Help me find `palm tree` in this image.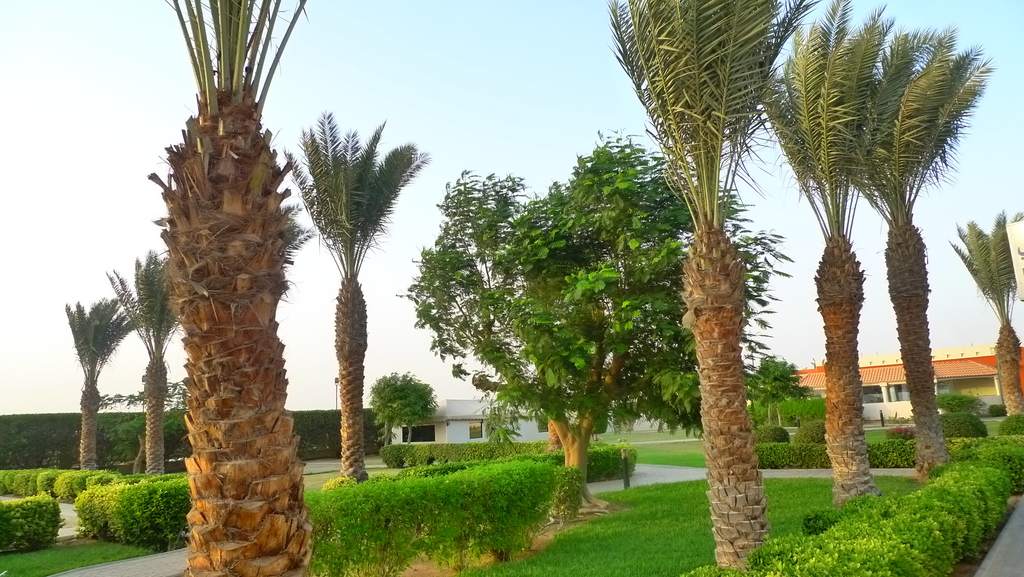
Found it: bbox=(99, 252, 190, 468).
